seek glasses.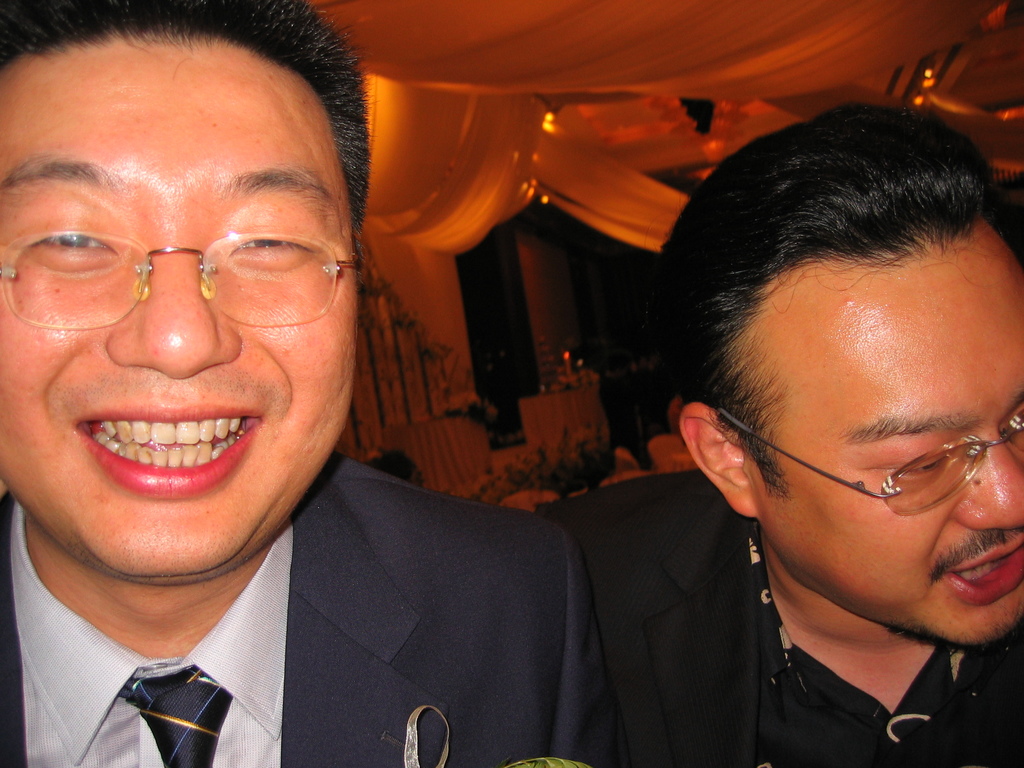
box=[721, 409, 1023, 518].
